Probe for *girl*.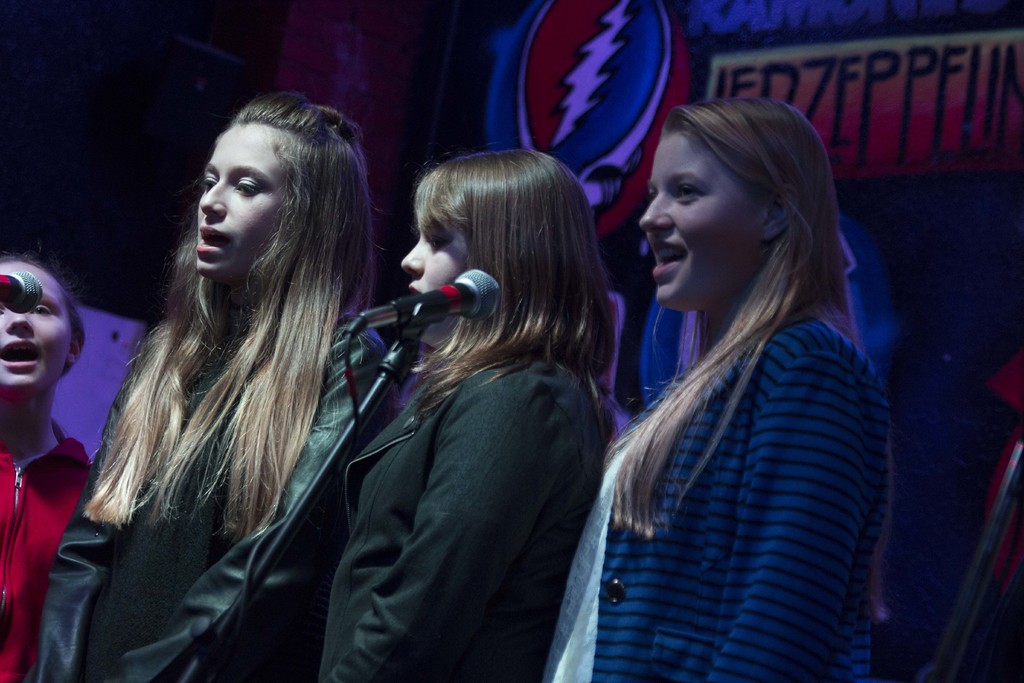
Probe result: 543 101 892 682.
